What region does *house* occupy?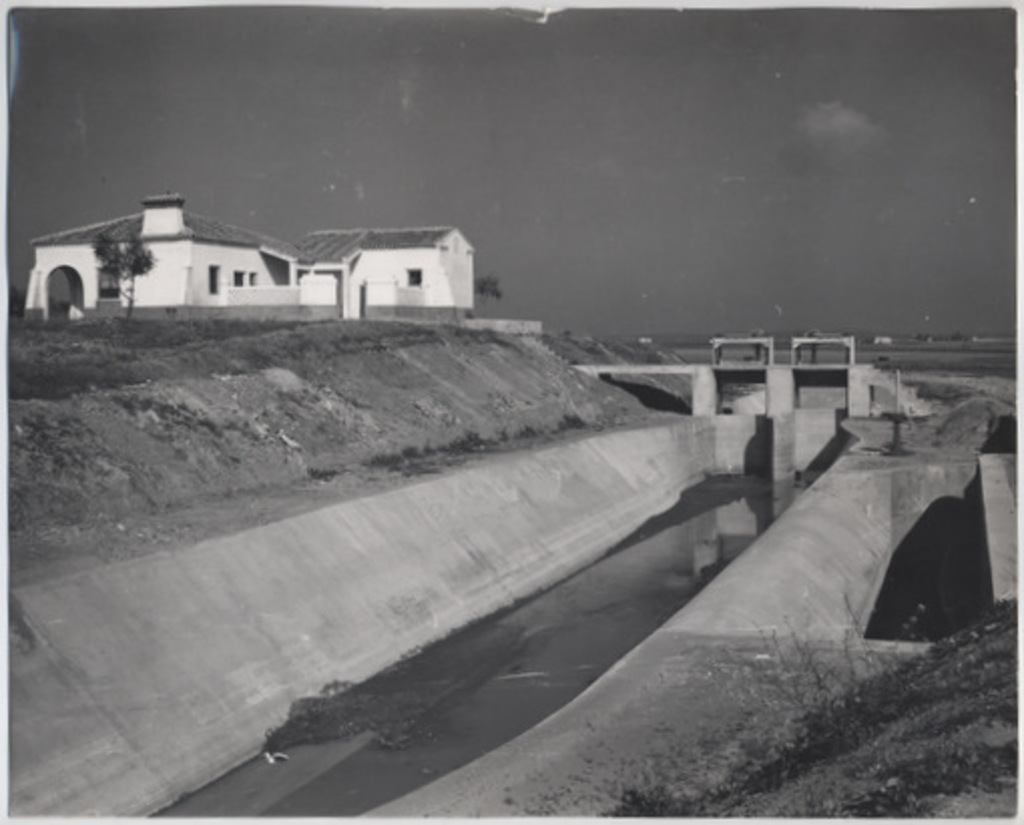
867 329 893 355.
